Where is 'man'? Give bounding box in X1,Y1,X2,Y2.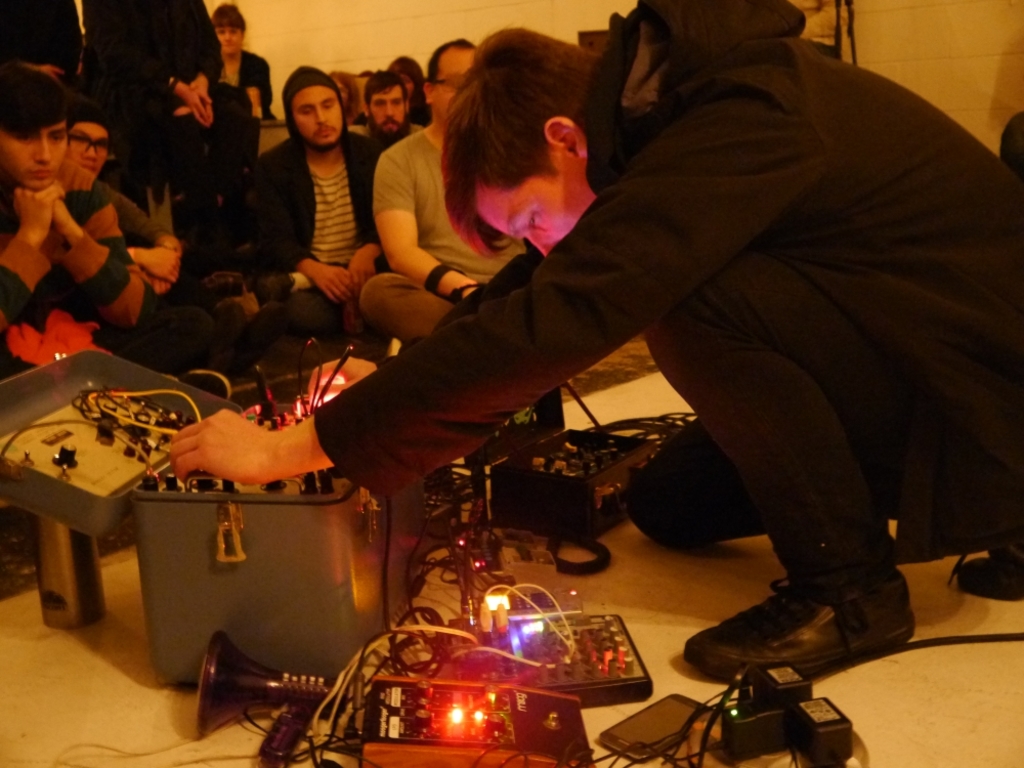
0,59,152,552.
